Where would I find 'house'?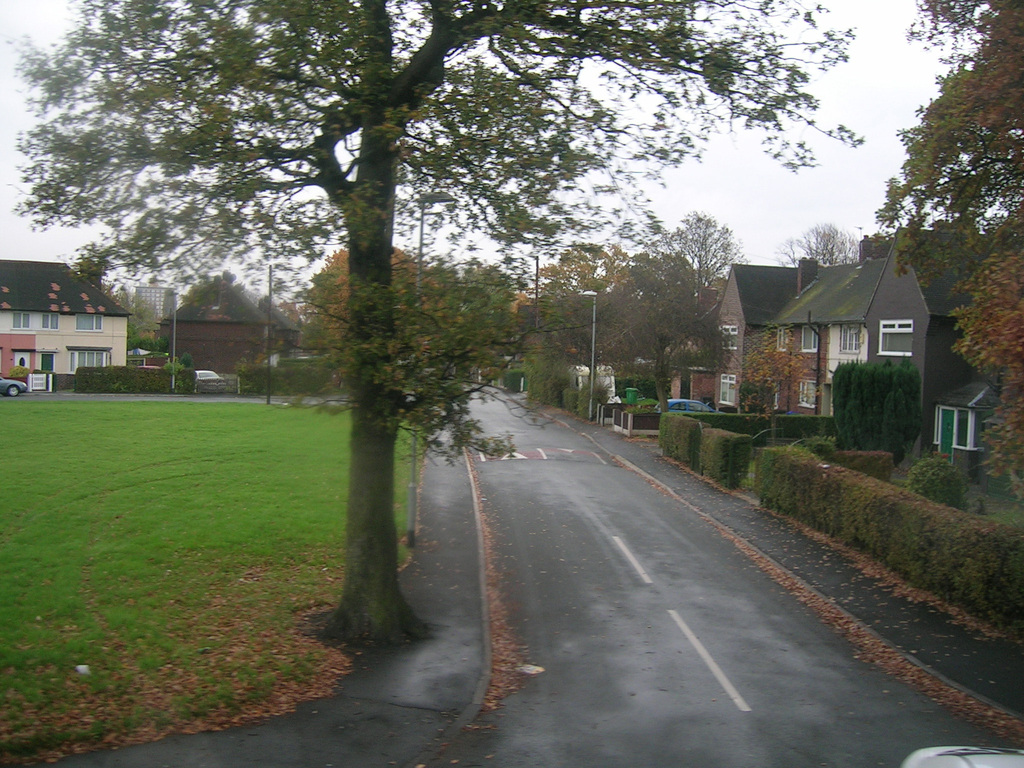
At select_region(800, 231, 1016, 415).
